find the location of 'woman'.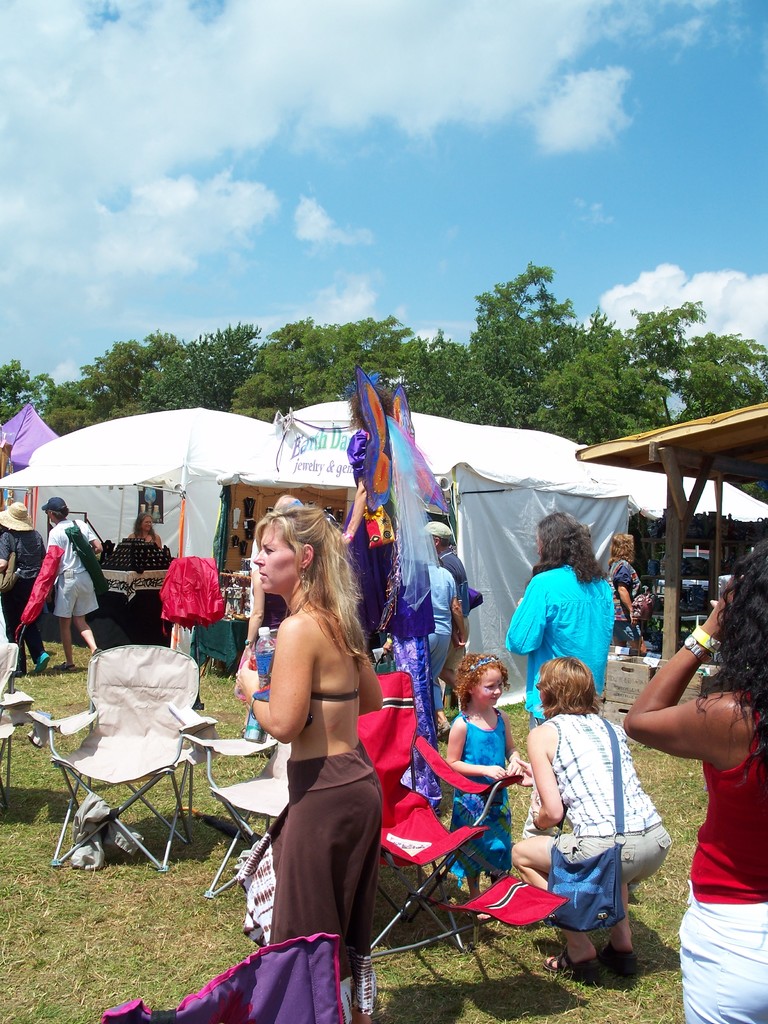
Location: [234, 484, 406, 1011].
